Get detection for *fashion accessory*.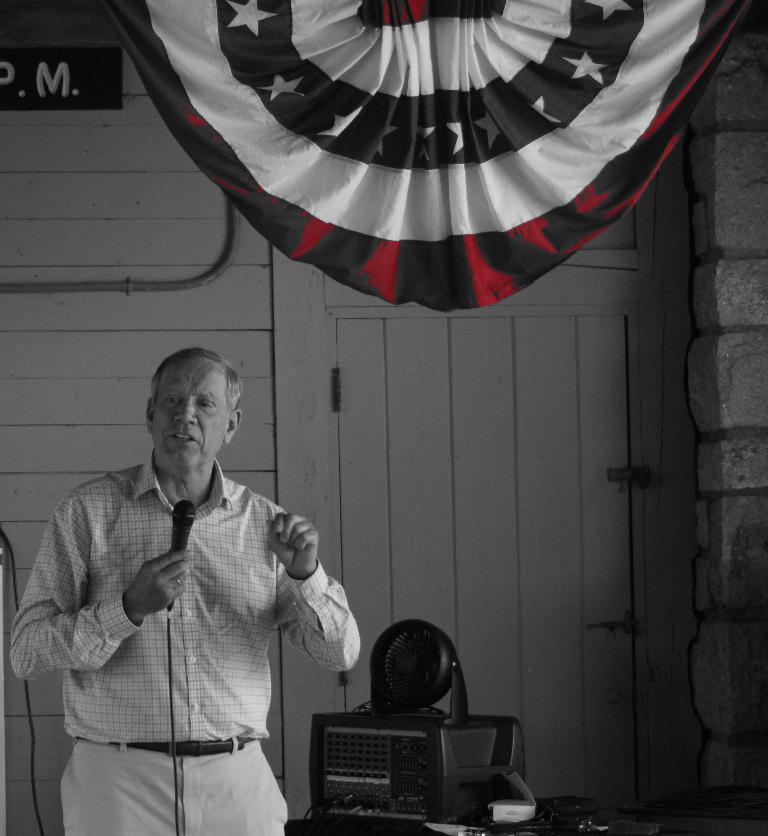
Detection: bbox(82, 735, 257, 758).
